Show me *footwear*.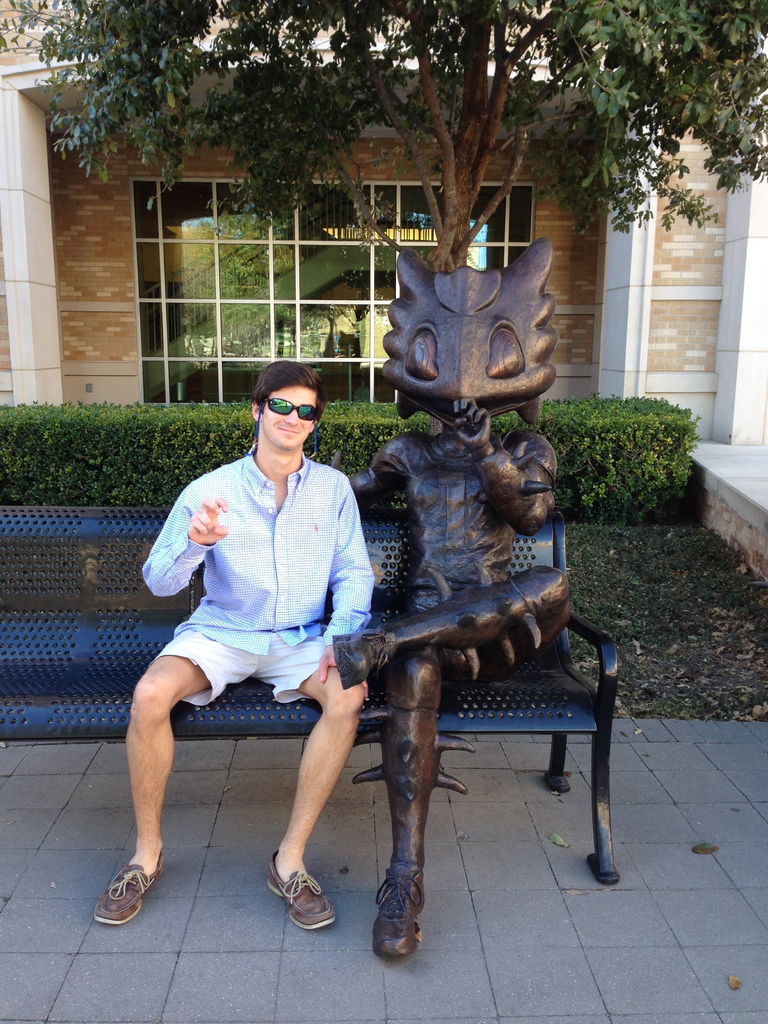
*footwear* is here: bbox=[367, 865, 428, 956].
